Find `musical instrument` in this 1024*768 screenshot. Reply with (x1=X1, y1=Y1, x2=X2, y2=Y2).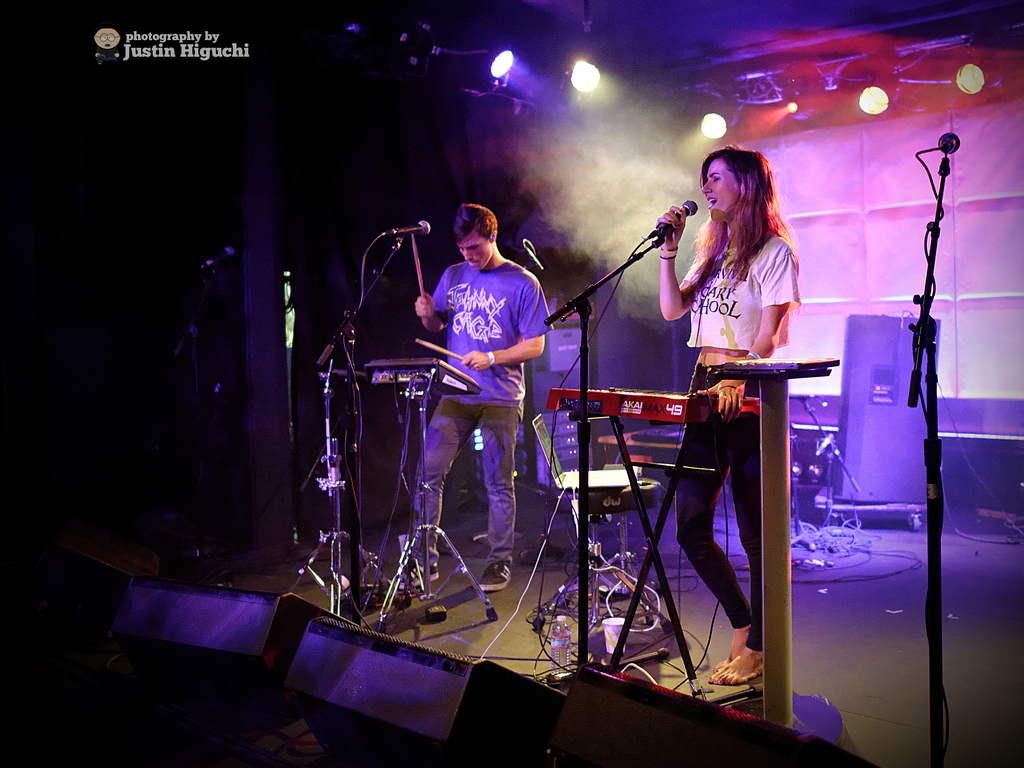
(x1=356, y1=358, x2=486, y2=399).
